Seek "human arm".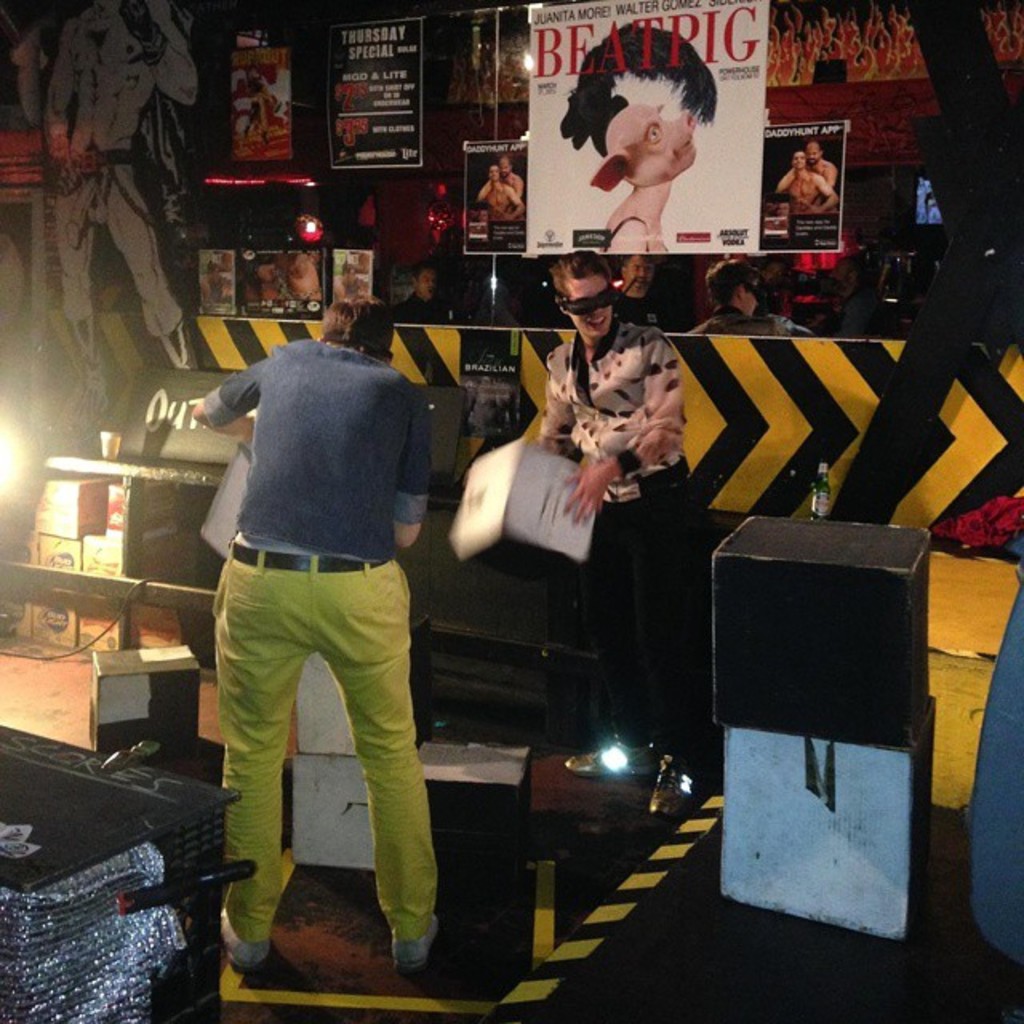
bbox=(530, 354, 584, 451).
